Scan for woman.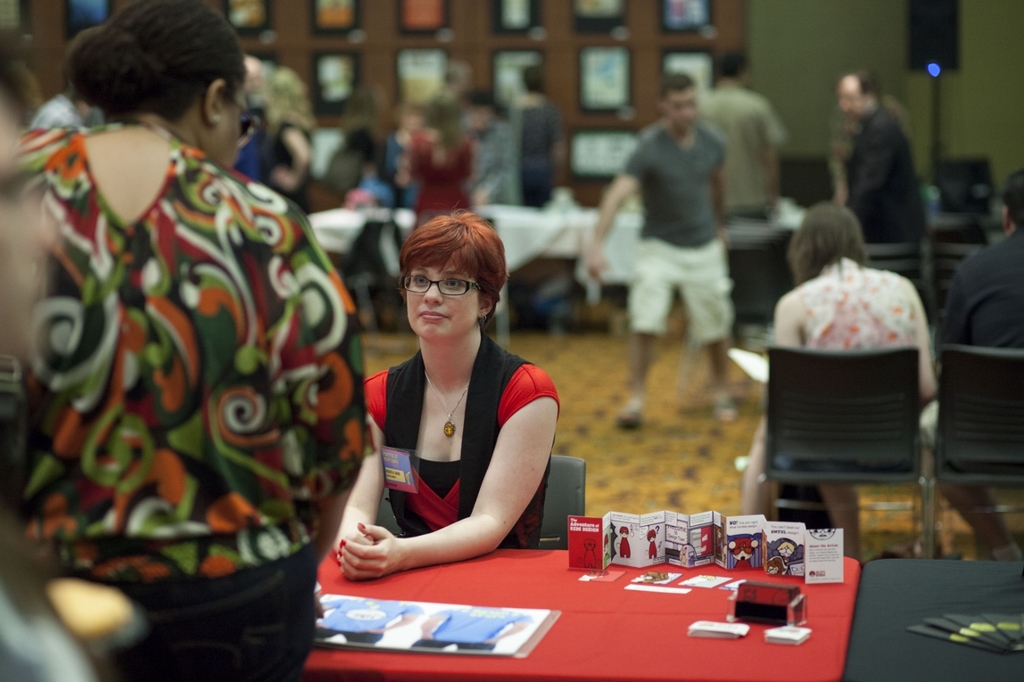
Scan result: (258, 58, 321, 220).
